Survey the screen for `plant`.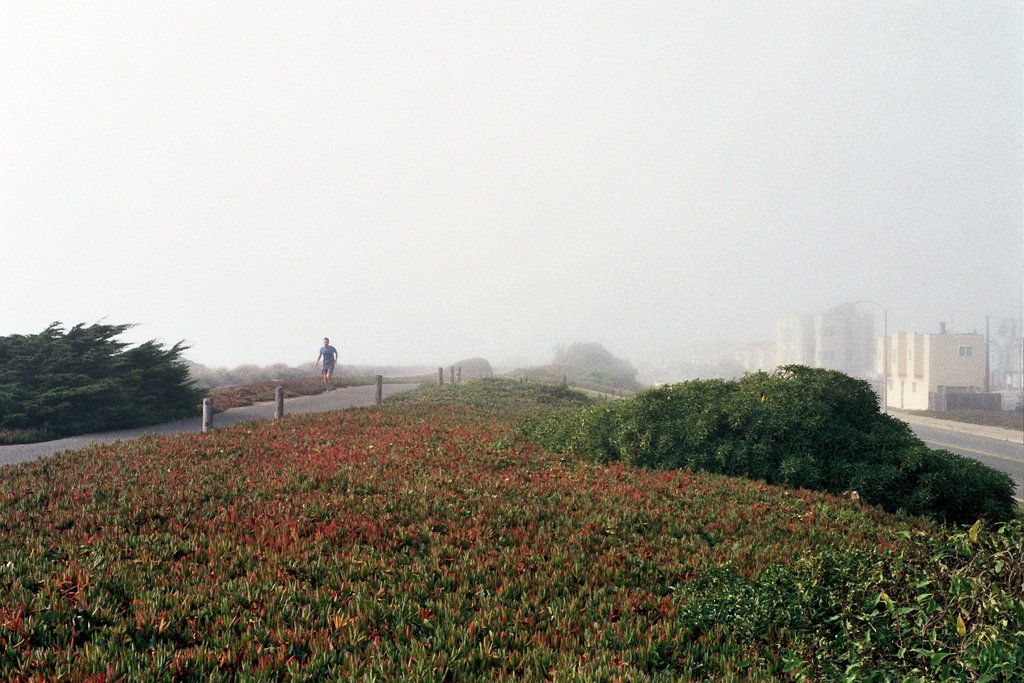
Survey found: region(667, 517, 1023, 682).
